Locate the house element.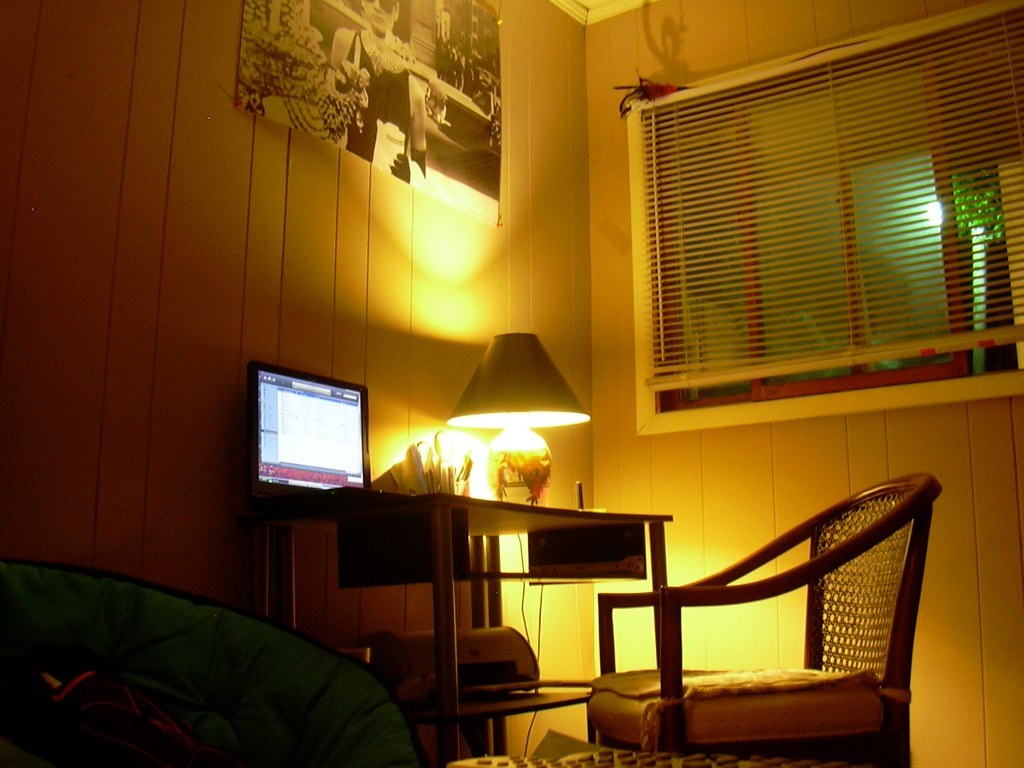
Element bbox: BBox(0, 0, 1023, 767).
